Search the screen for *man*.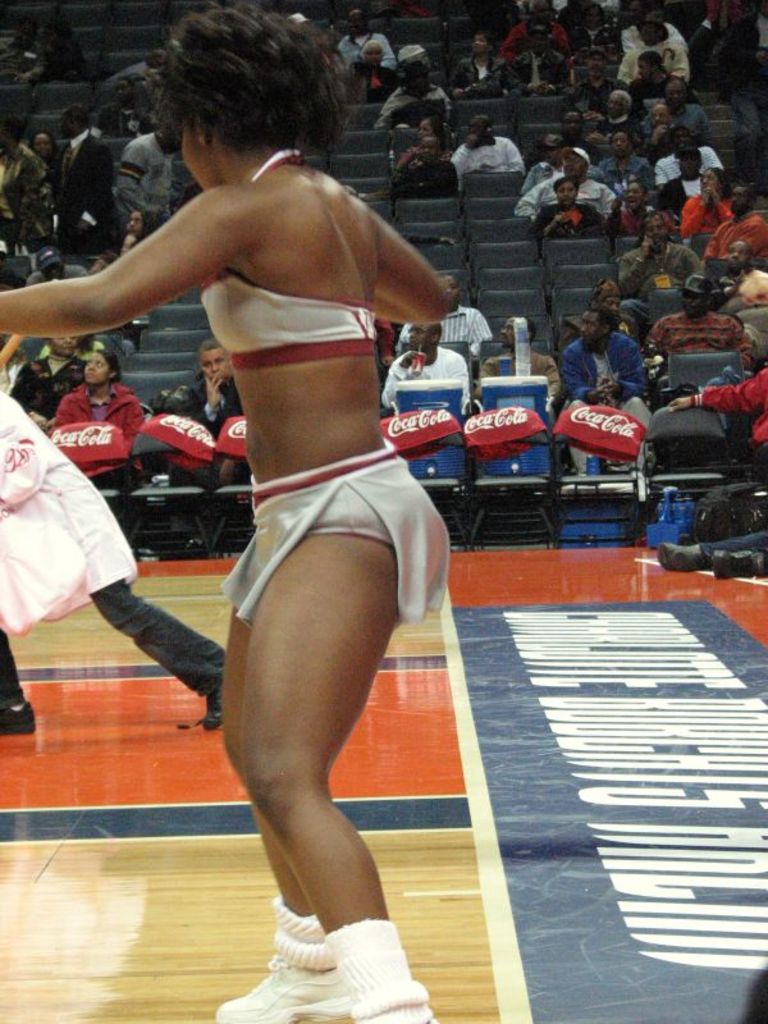
Found at <bbox>115, 116, 193, 221</bbox>.
